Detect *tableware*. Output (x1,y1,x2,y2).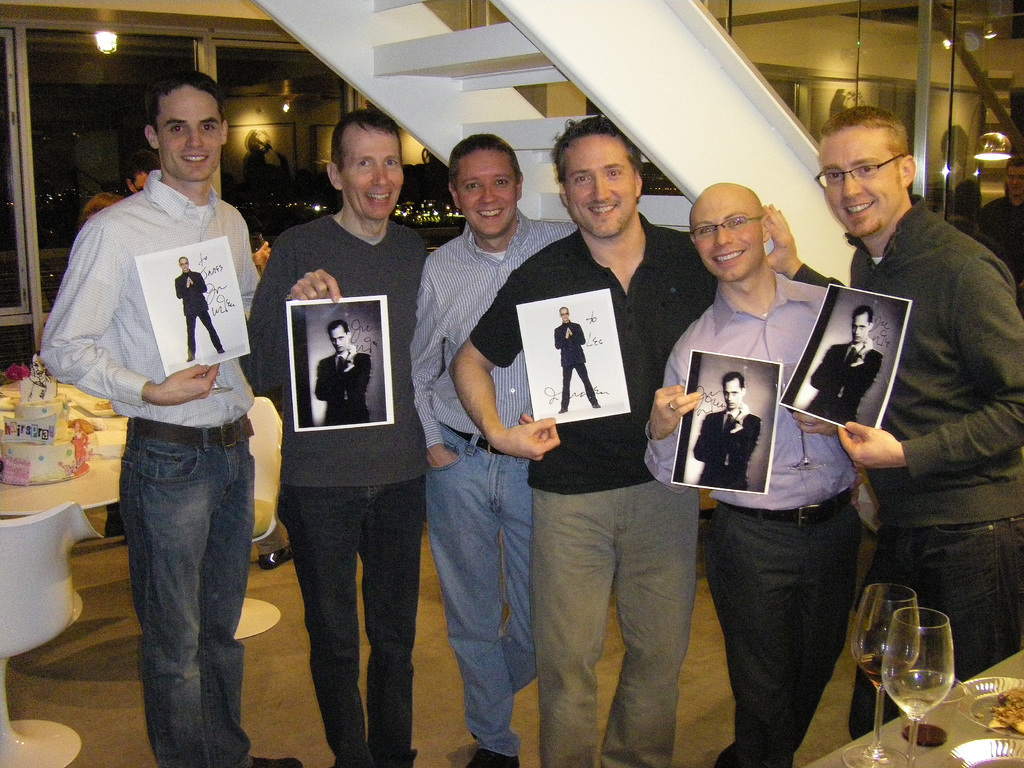
(880,604,955,767).
